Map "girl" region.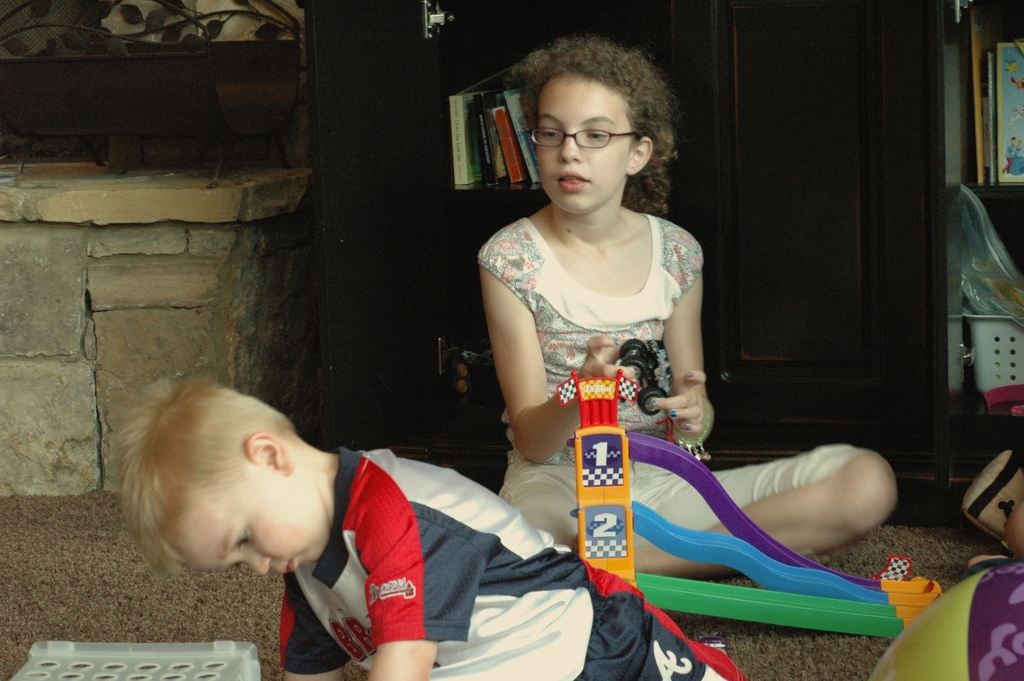
Mapped to [left=477, top=35, right=905, bottom=586].
